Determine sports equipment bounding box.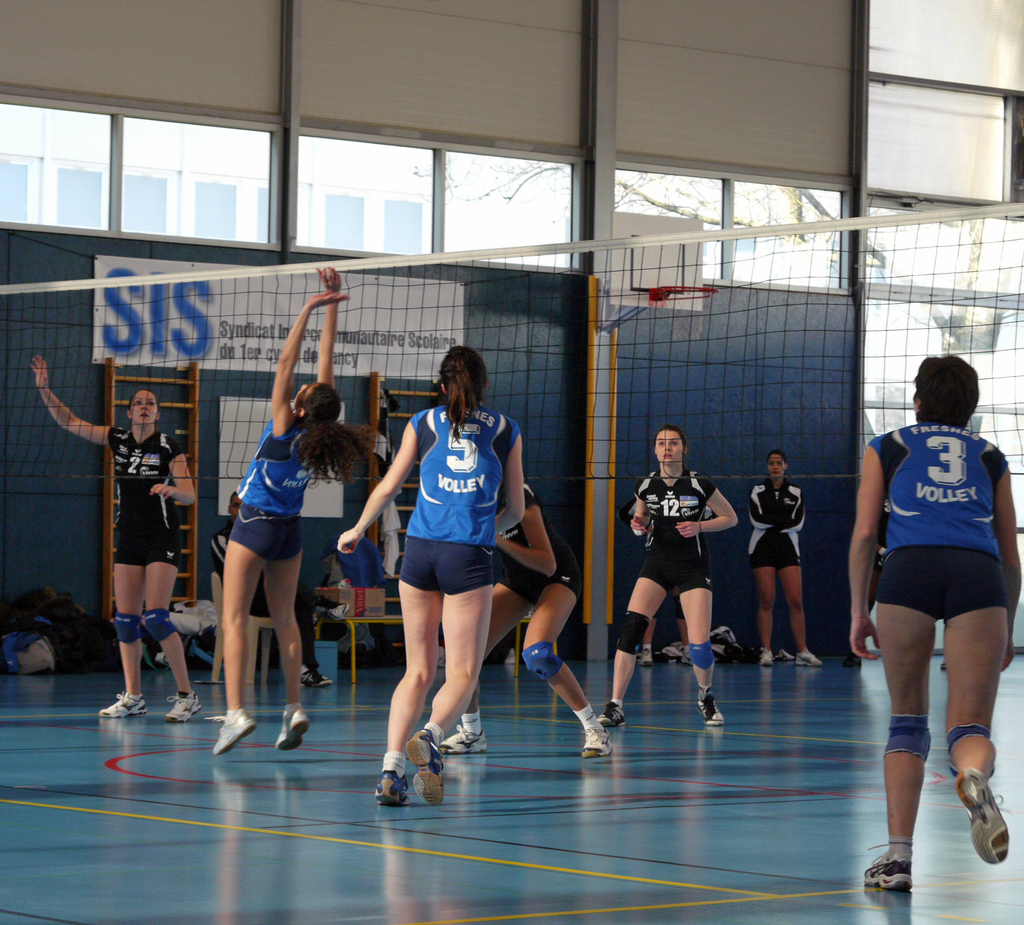
Determined: 883 712 933 755.
